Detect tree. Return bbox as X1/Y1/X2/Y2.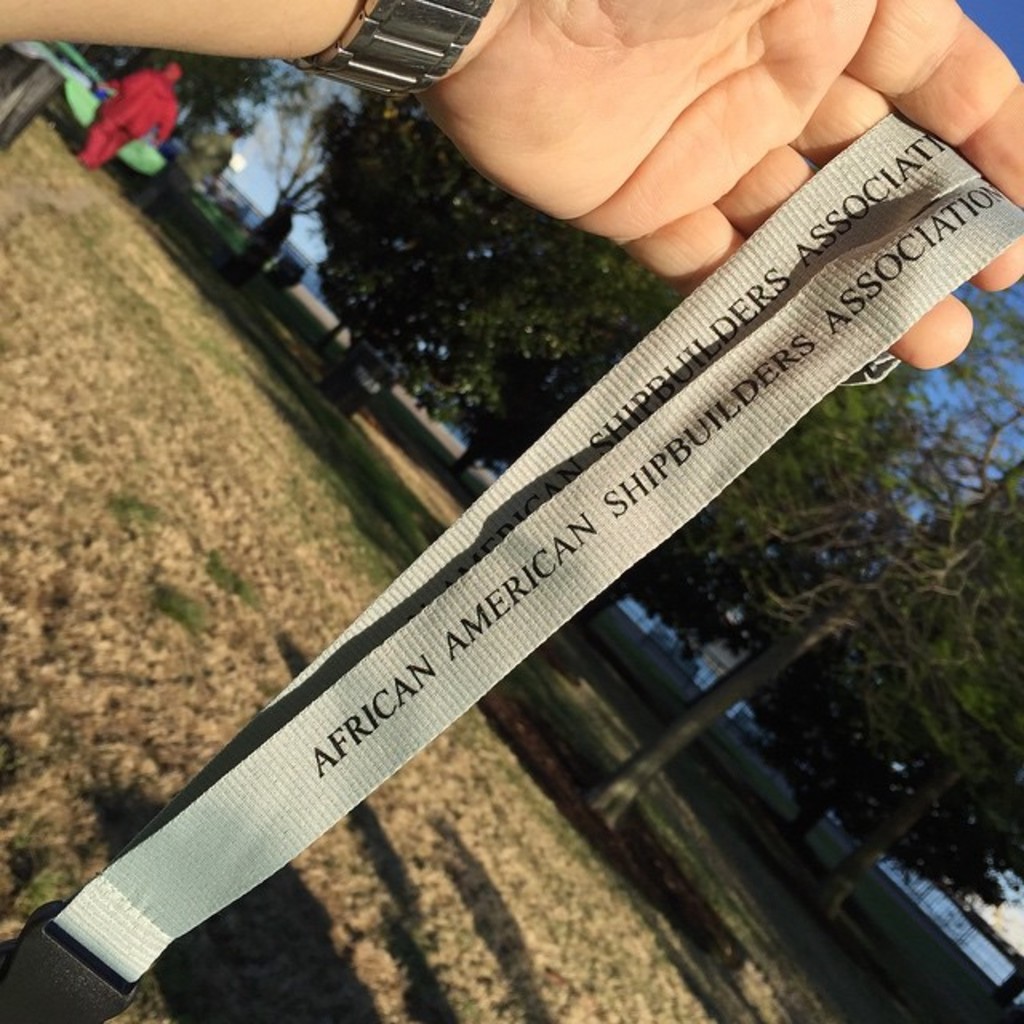
589/440/1022/843.
